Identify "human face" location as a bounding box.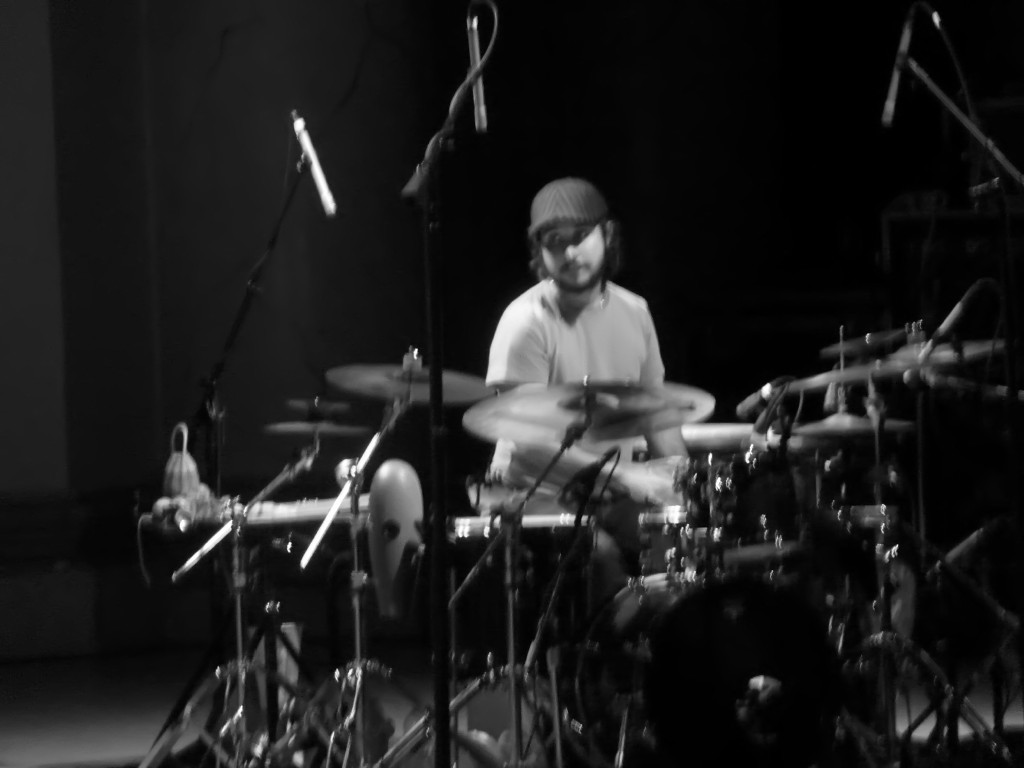
bbox=[534, 224, 608, 295].
